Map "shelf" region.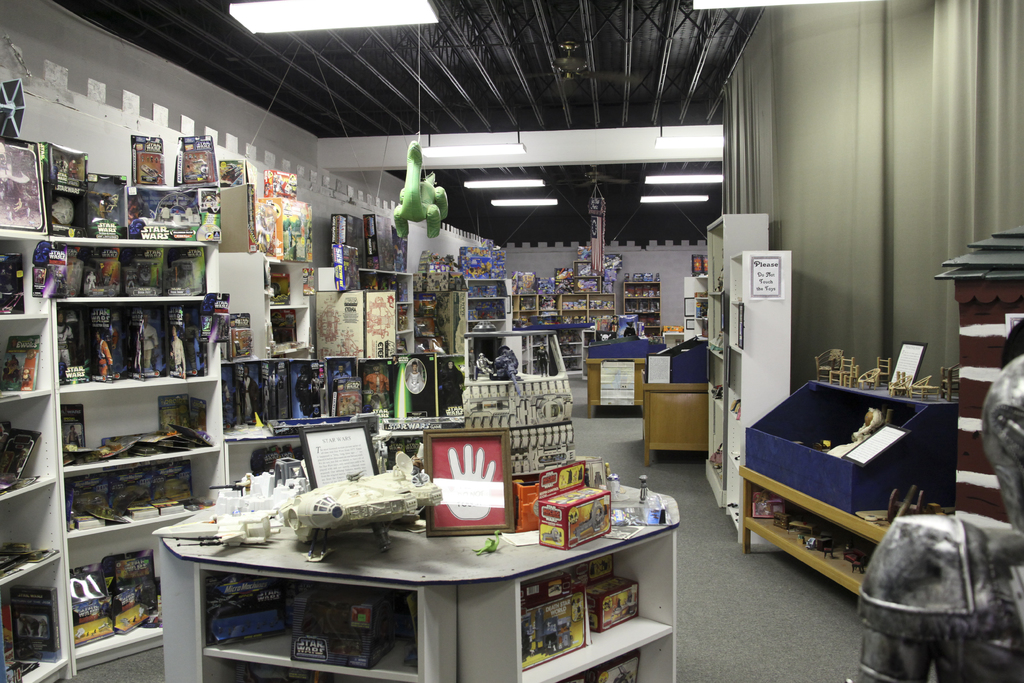
Mapped to crop(616, 279, 663, 329).
